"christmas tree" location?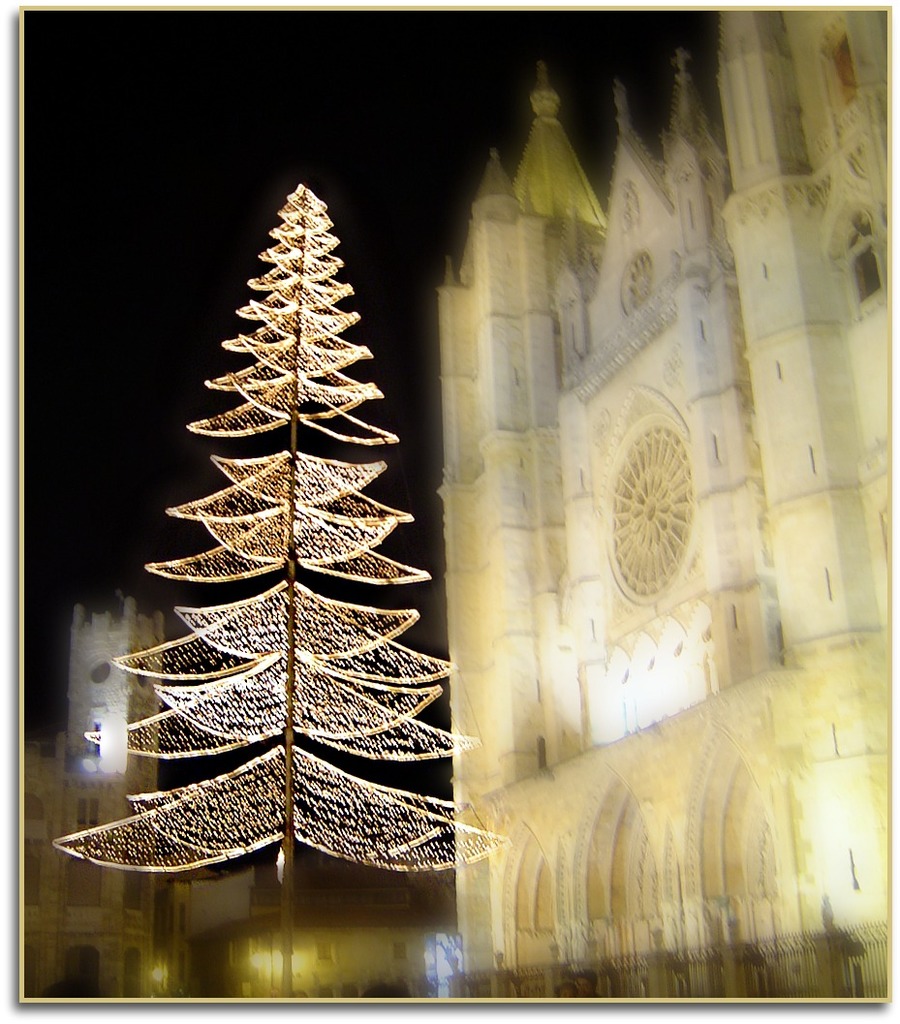
l=55, t=172, r=530, b=1007
